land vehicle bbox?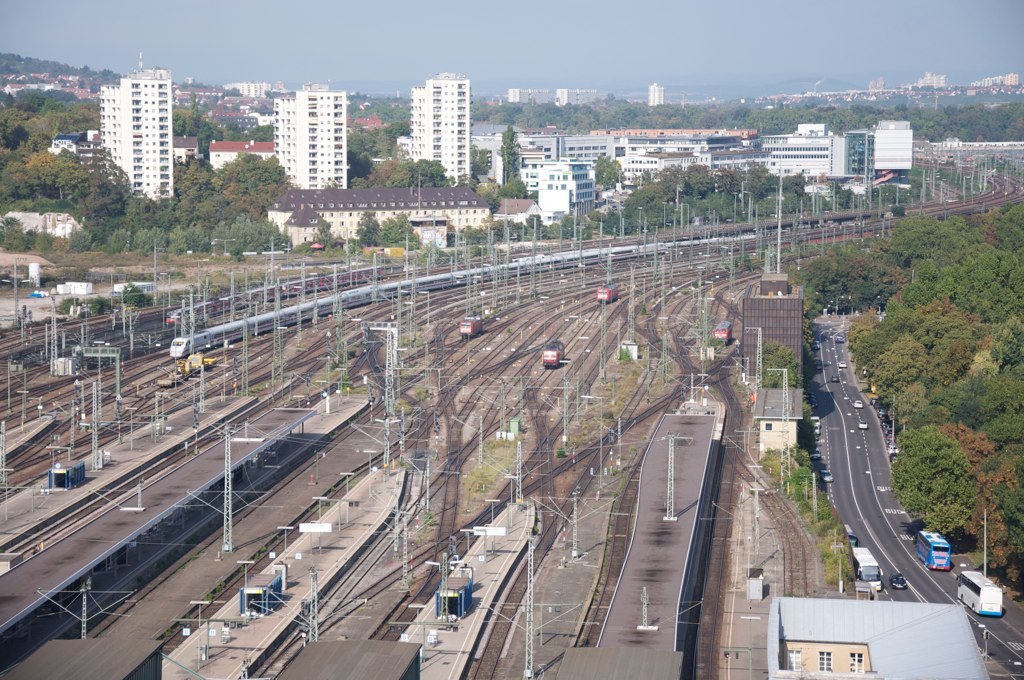
<region>457, 313, 485, 339</region>
